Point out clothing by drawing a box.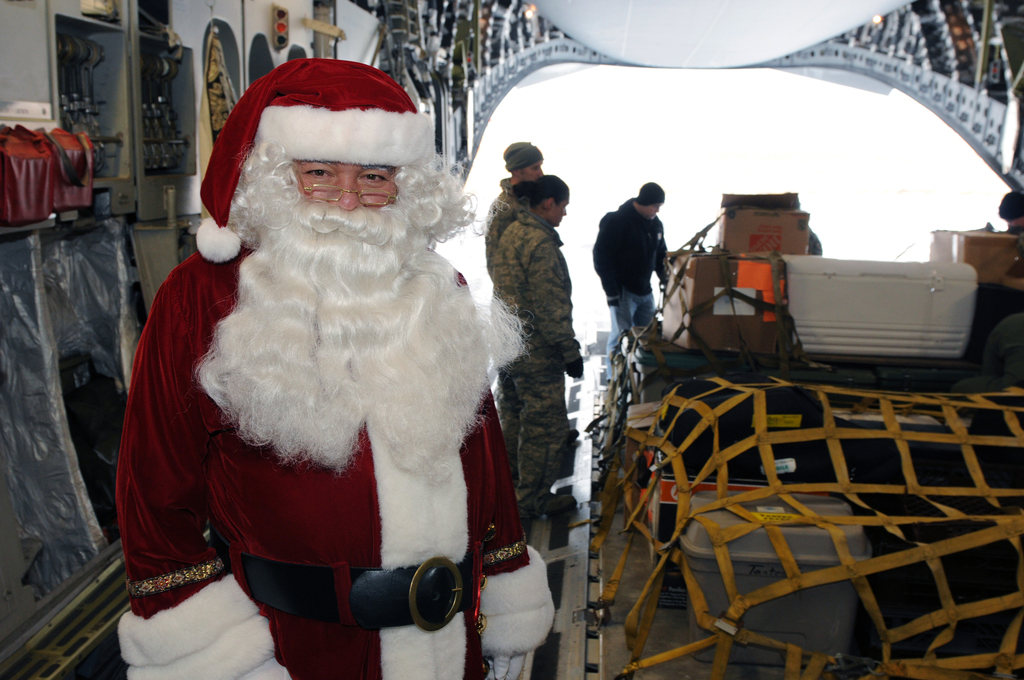
select_region(595, 195, 673, 380).
